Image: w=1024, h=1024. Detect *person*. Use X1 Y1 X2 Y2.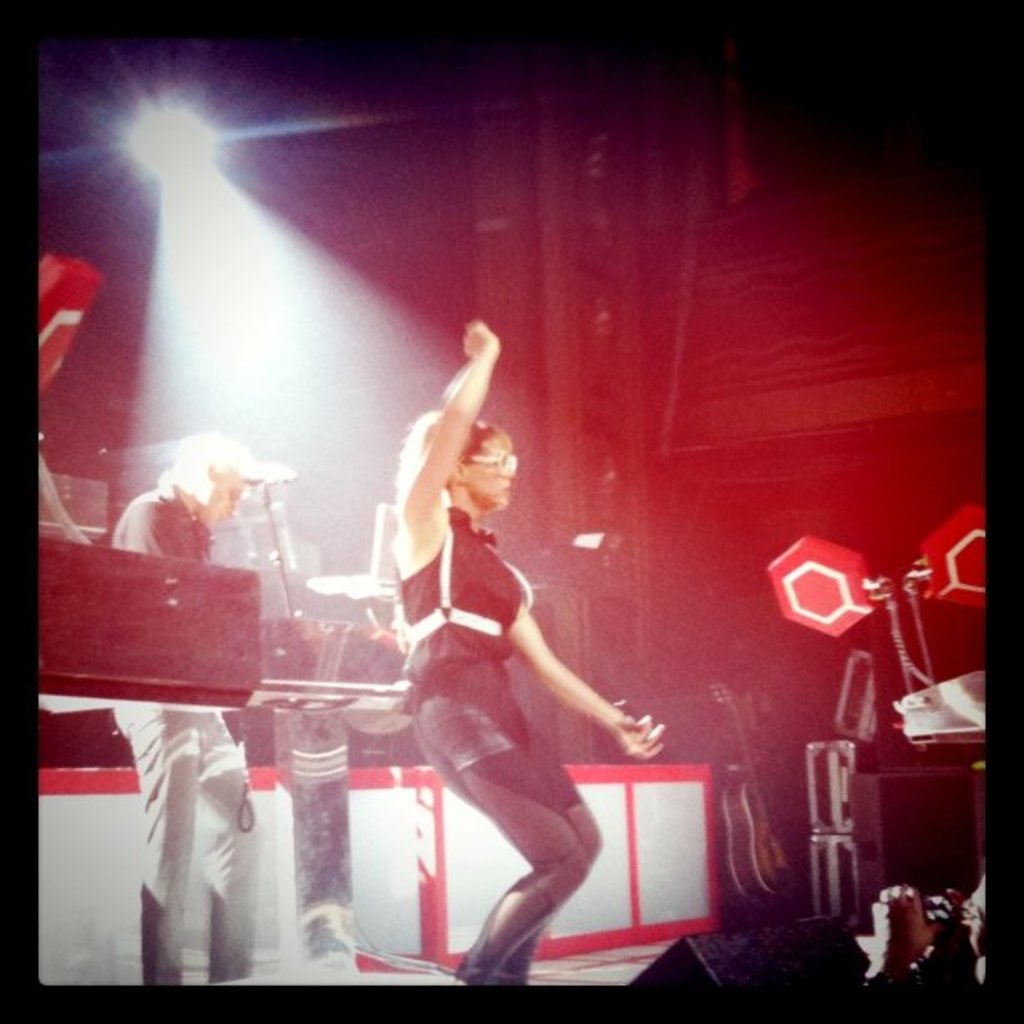
89 430 278 984.
